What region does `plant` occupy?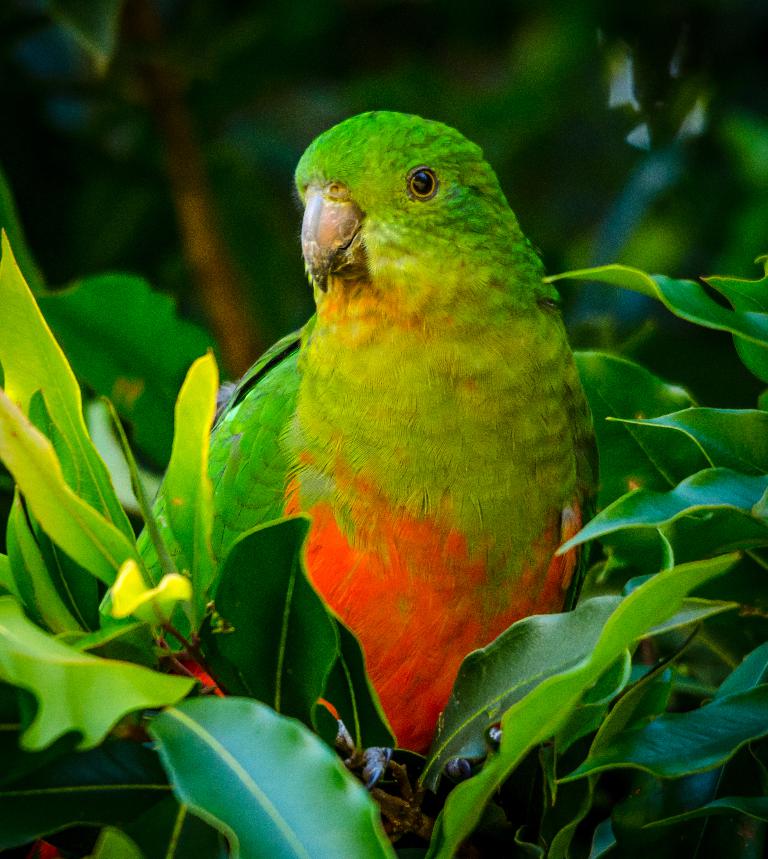
x1=0 y1=0 x2=767 y2=858.
